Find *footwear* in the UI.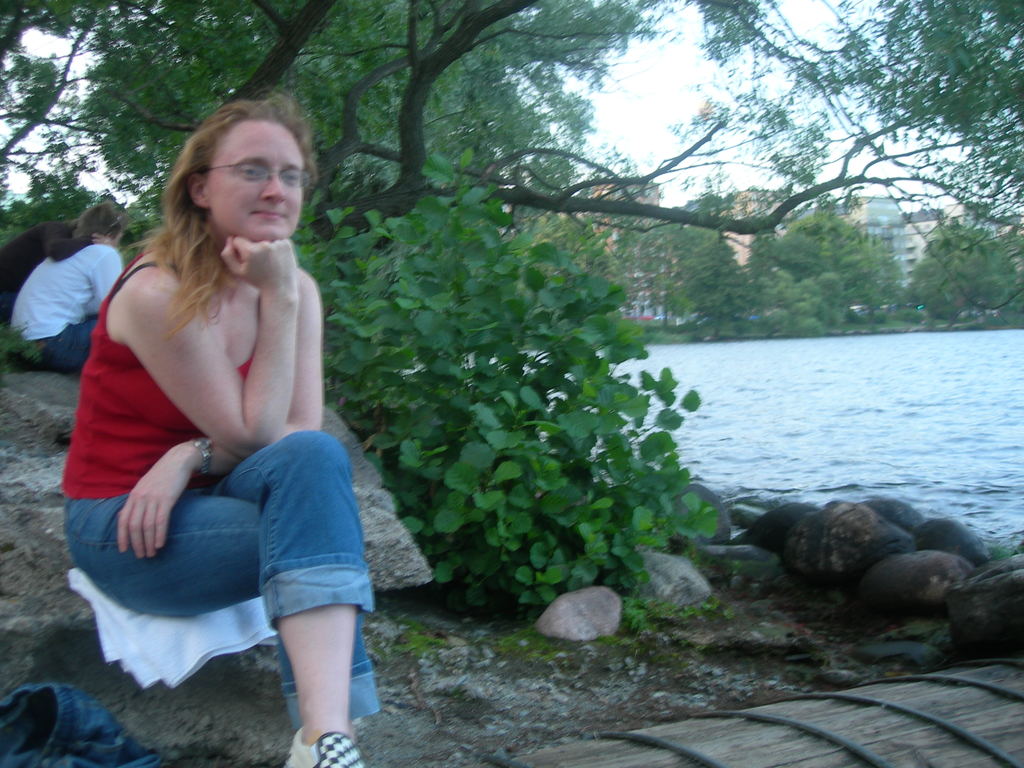
UI element at {"left": 285, "top": 727, "right": 367, "bottom": 767}.
